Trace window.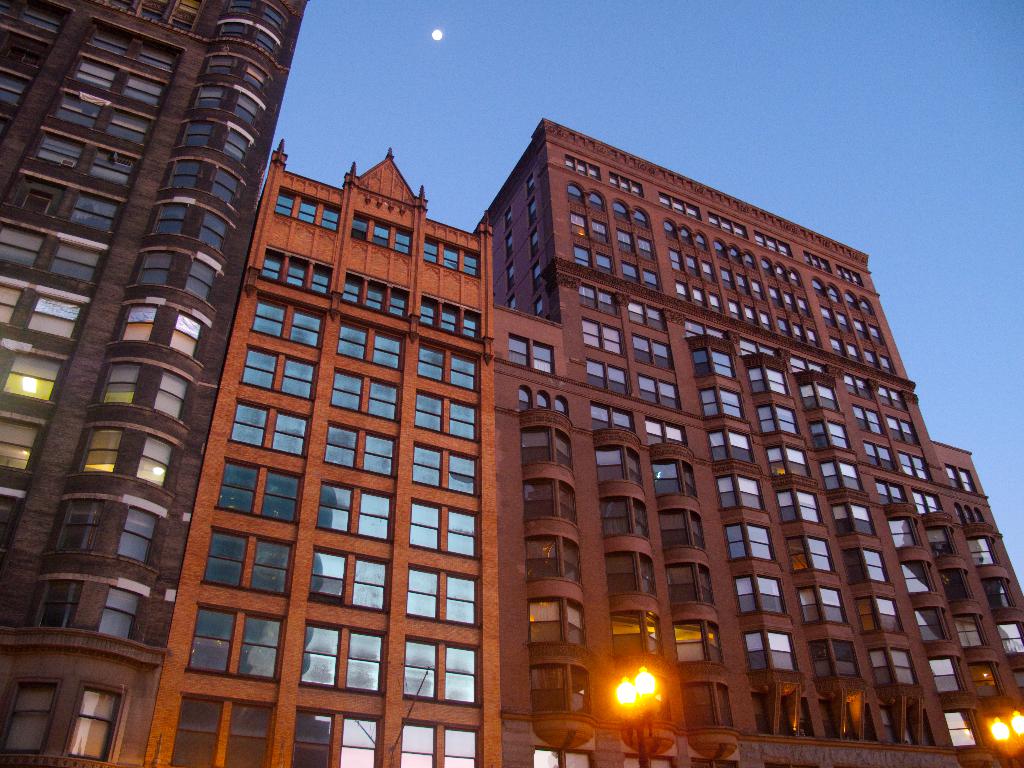
Traced to [637,373,684,413].
